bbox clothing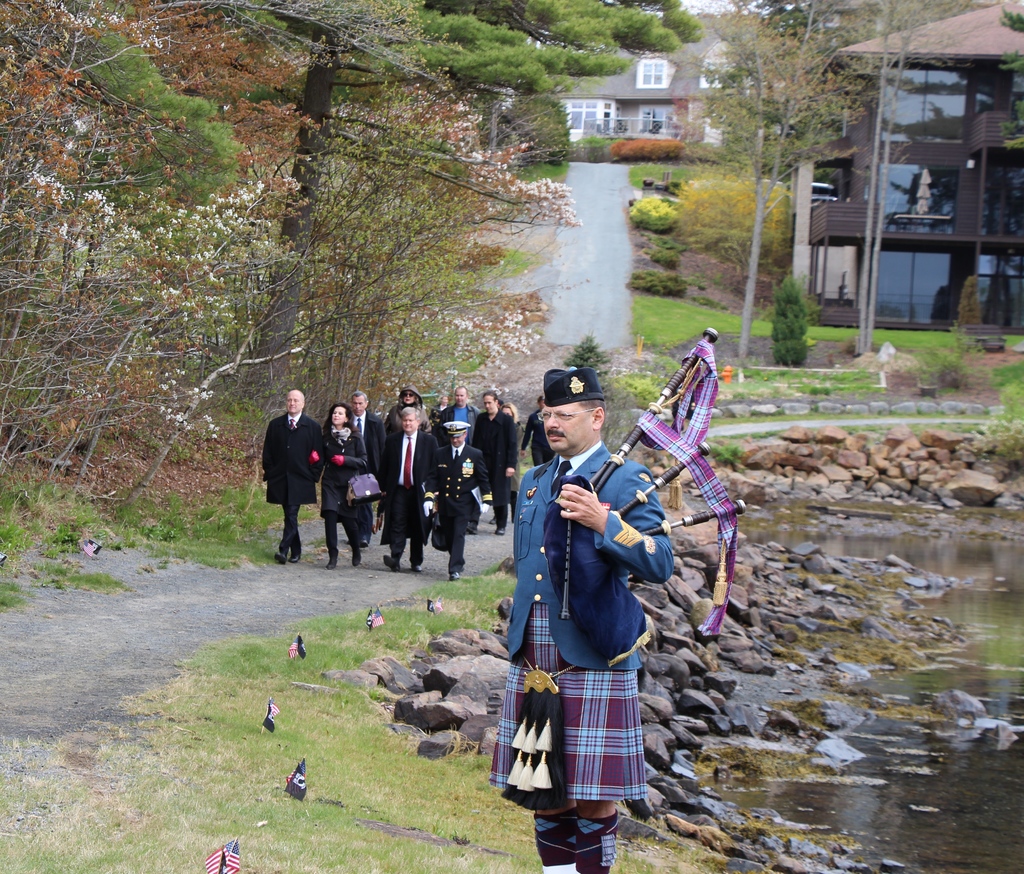
(left=522, top=406, right=556, bottom=466)
